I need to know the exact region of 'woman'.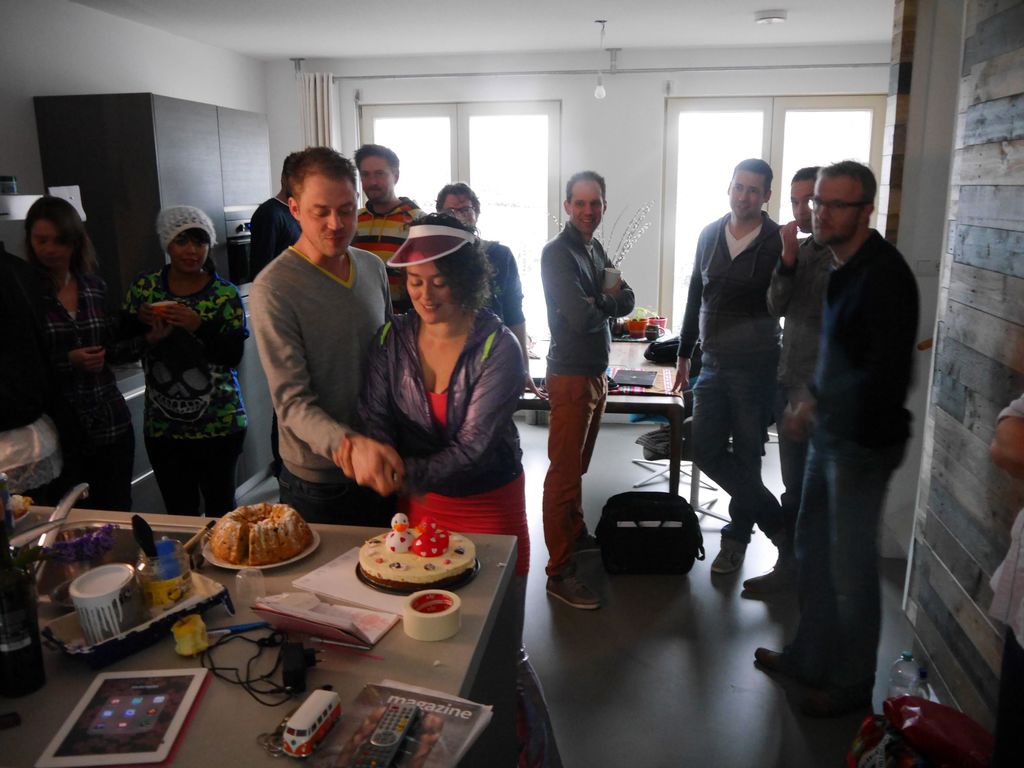
Region: (left=328, top=211, right=557, bottom=767).
